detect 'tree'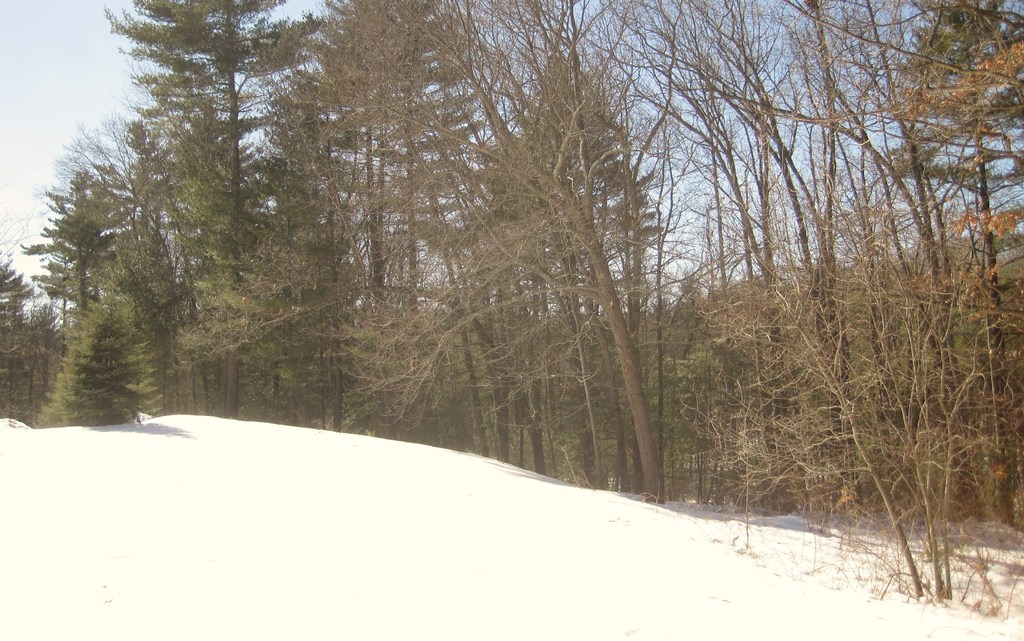
BBox(98, 0, 316, 416)
